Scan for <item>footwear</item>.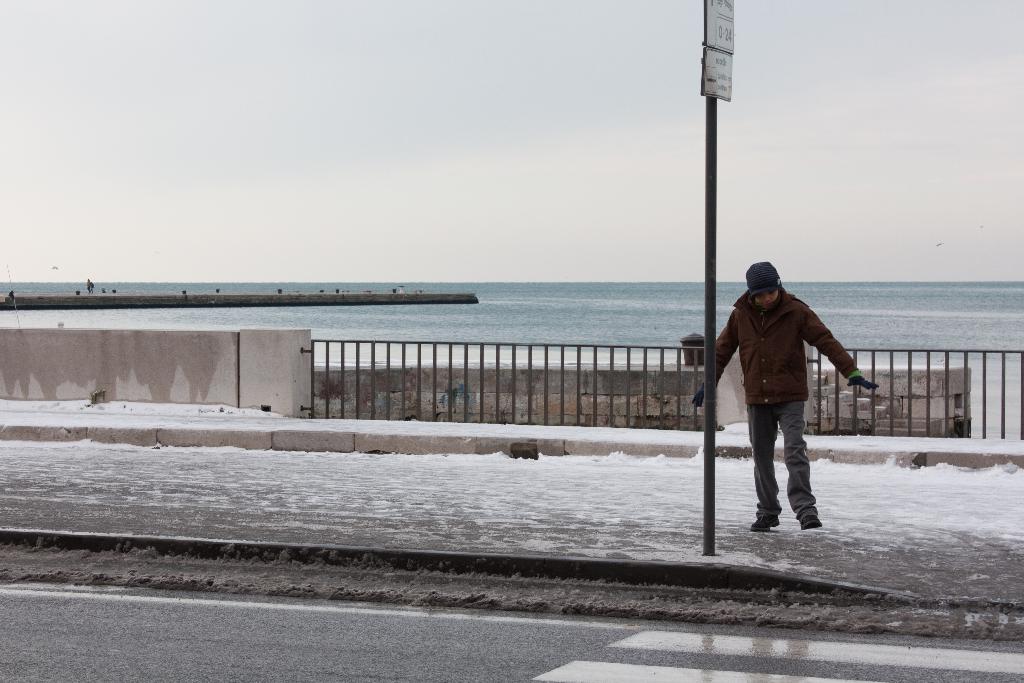
Scan result: [x1=797, y1=515, x2=825, y2=531].
